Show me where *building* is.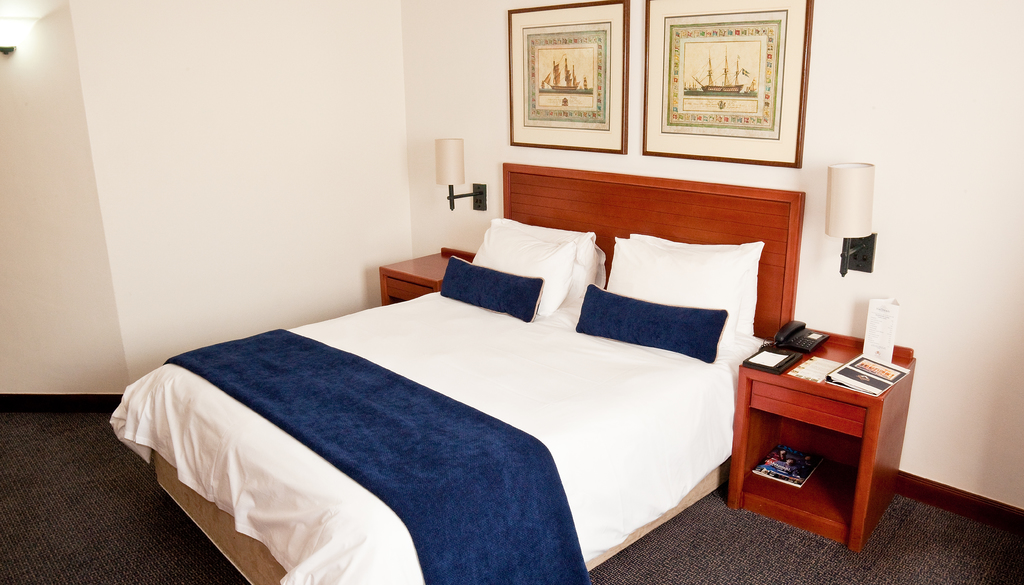
*building* is at bbox=(0, 0, 1023, 584).
